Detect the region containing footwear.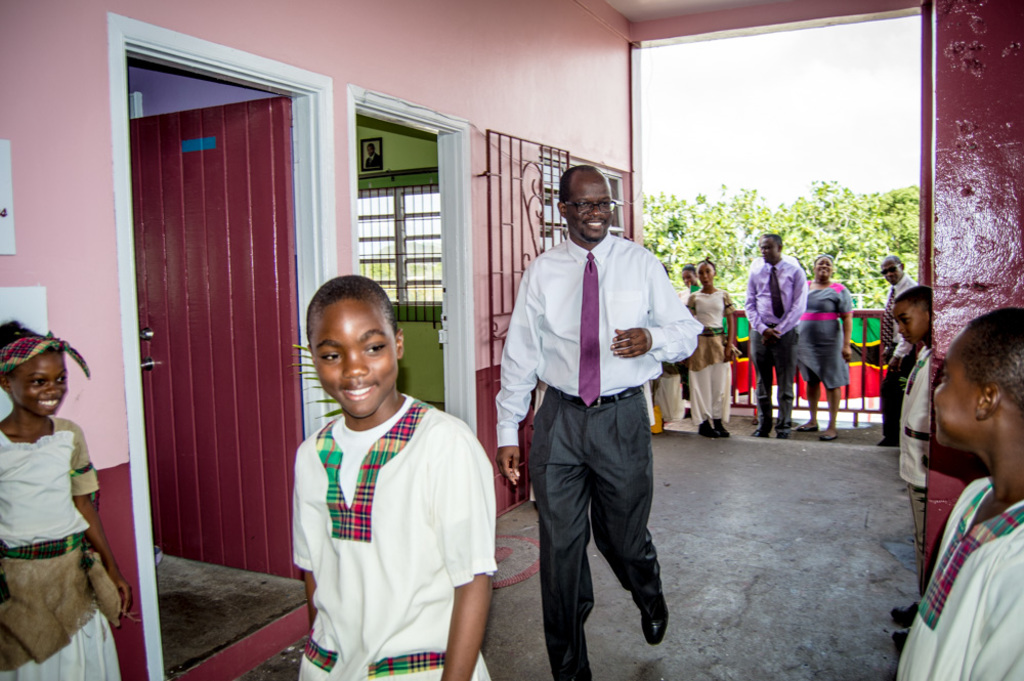
pyautogui.locateOnScreen(799, 423, 819, 432).
